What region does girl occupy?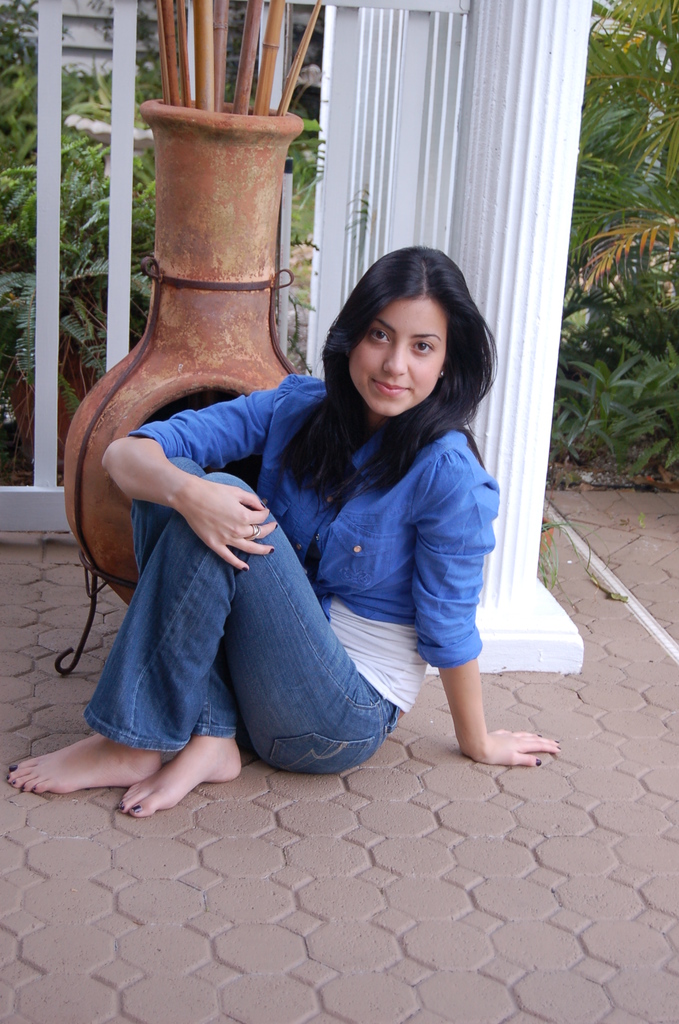
x1=3, y1=242, x2=565, y2=838.
